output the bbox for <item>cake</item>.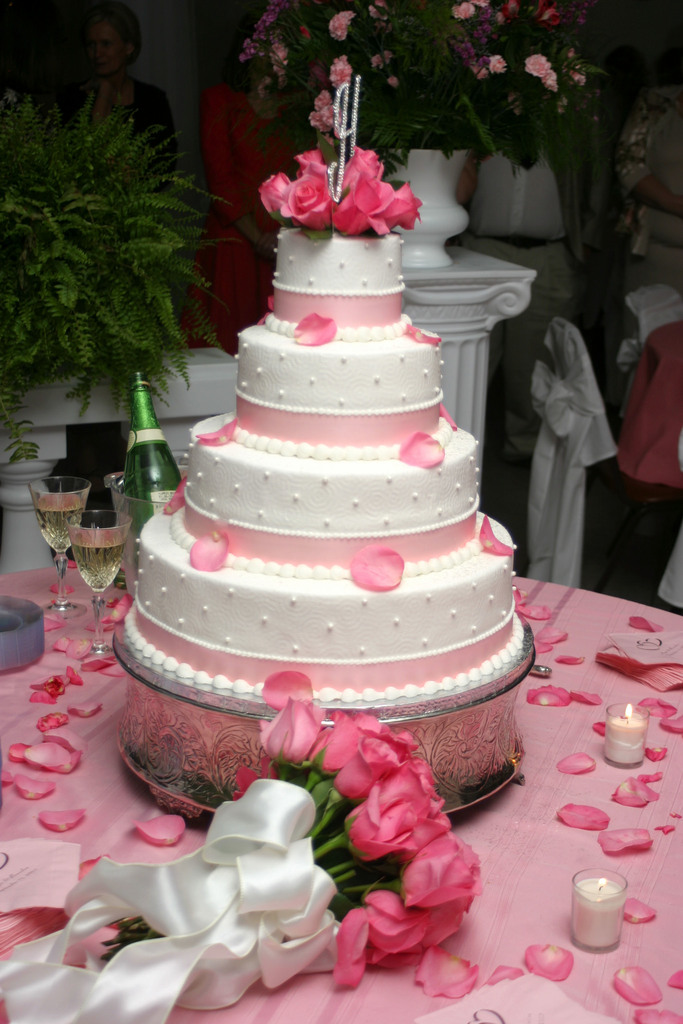
box=[124, 225, 518, 700].
